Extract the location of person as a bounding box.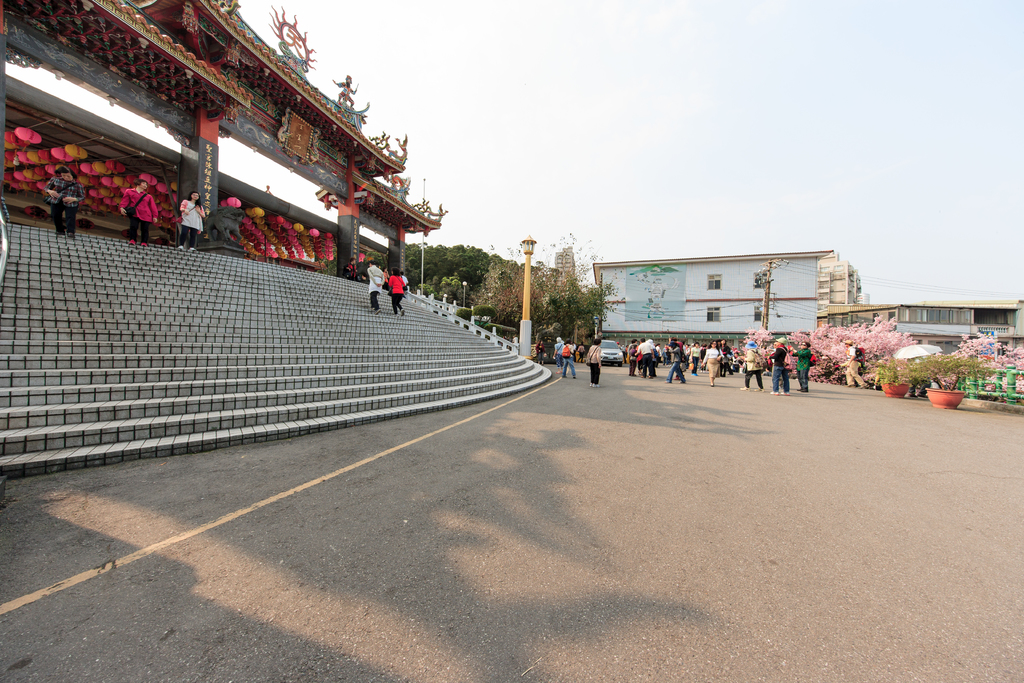
crop(770, 334, 791, 395).
